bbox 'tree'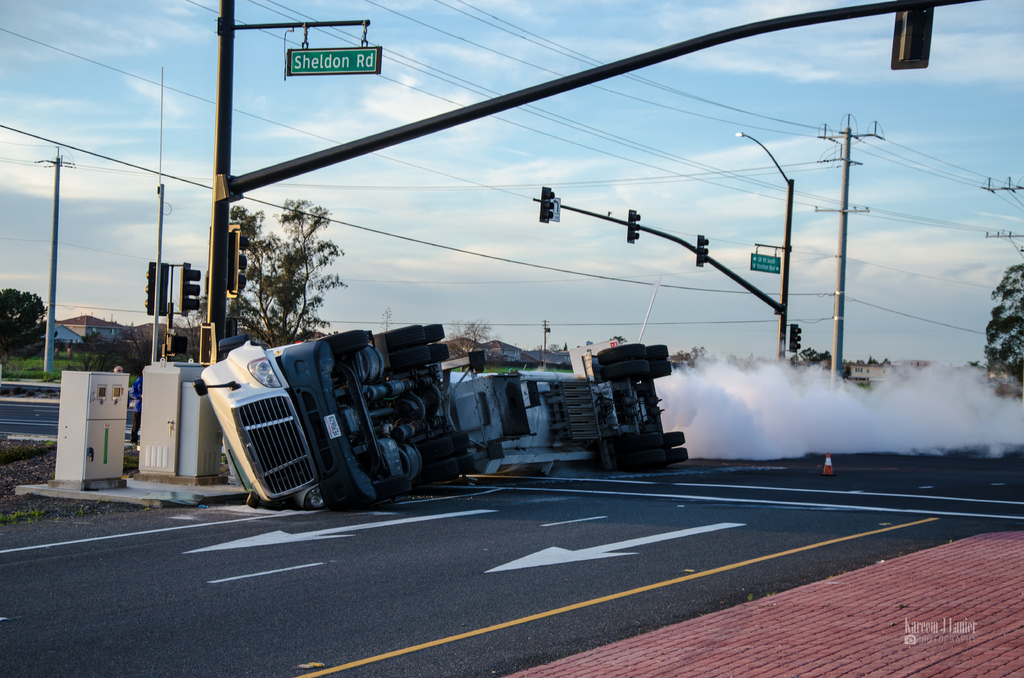
[982,261,1023,396]
